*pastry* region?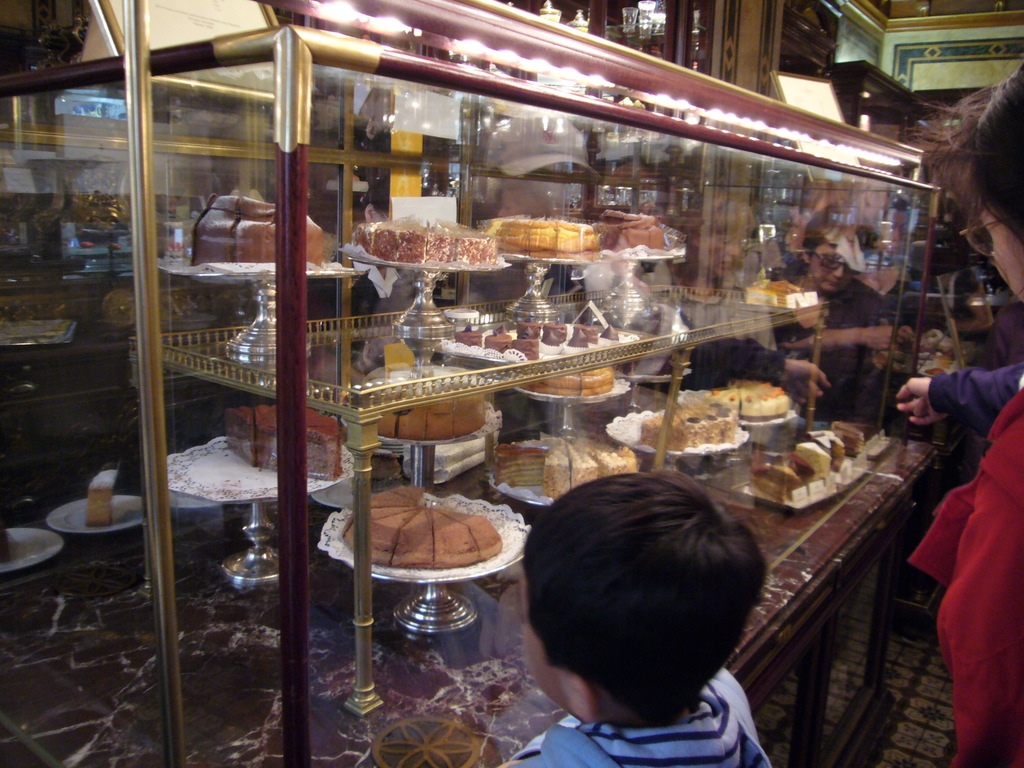
left=568, top=318, right=596, bottom=348
